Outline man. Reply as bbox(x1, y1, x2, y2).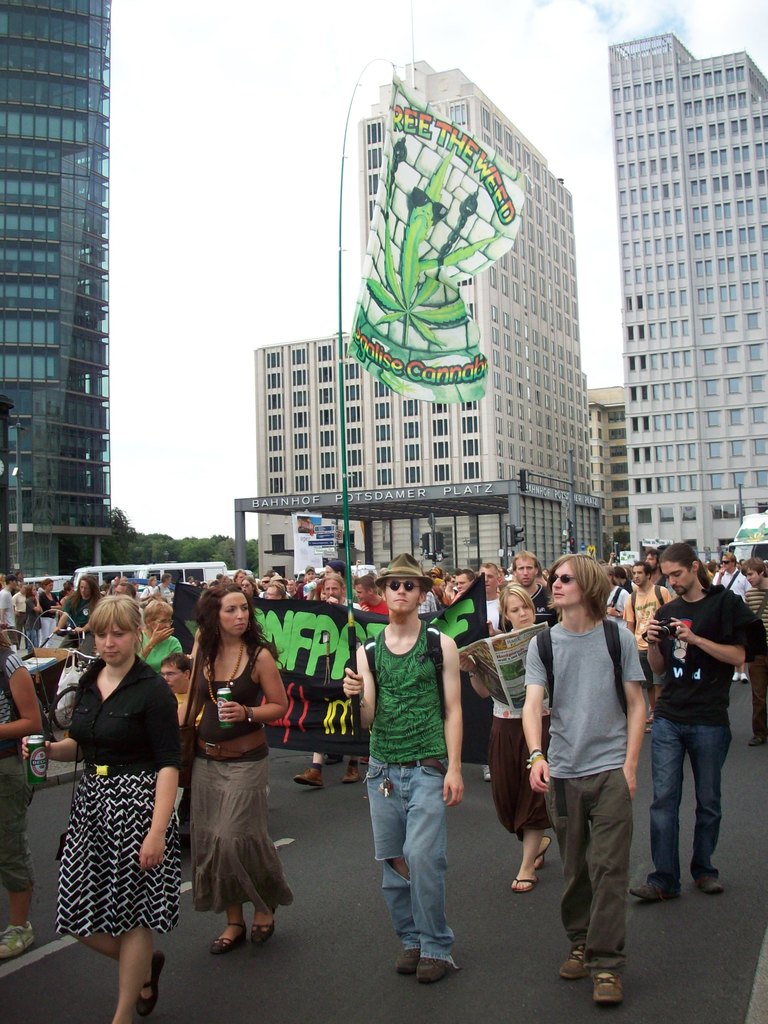
bbox(490, 550, 564, 636).
